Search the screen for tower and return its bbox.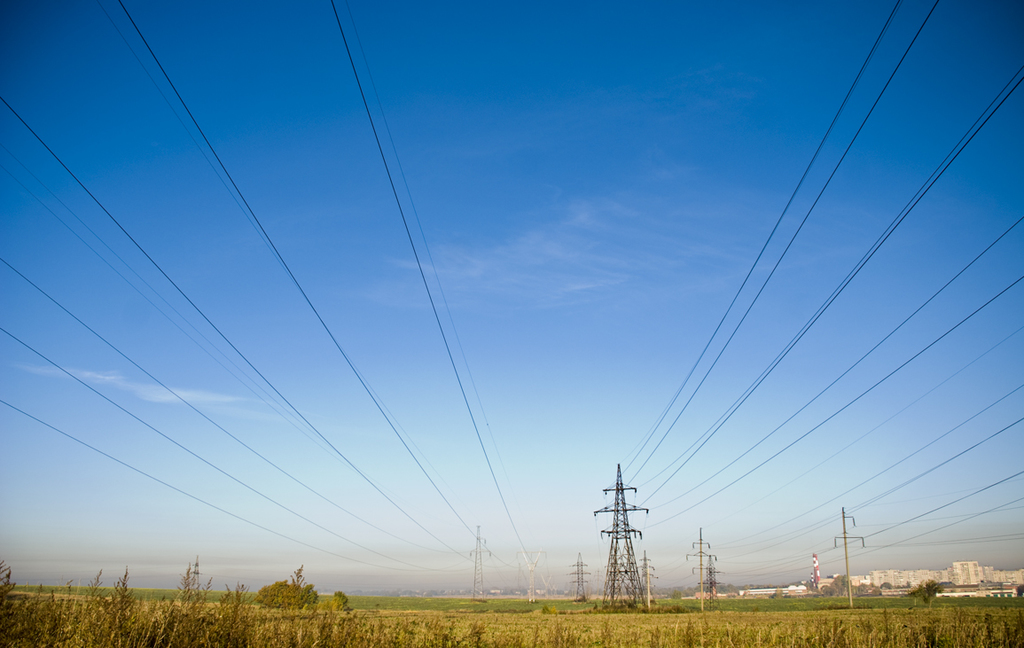
Found: <bbox>696, 524, 701, 613</bbox>.
